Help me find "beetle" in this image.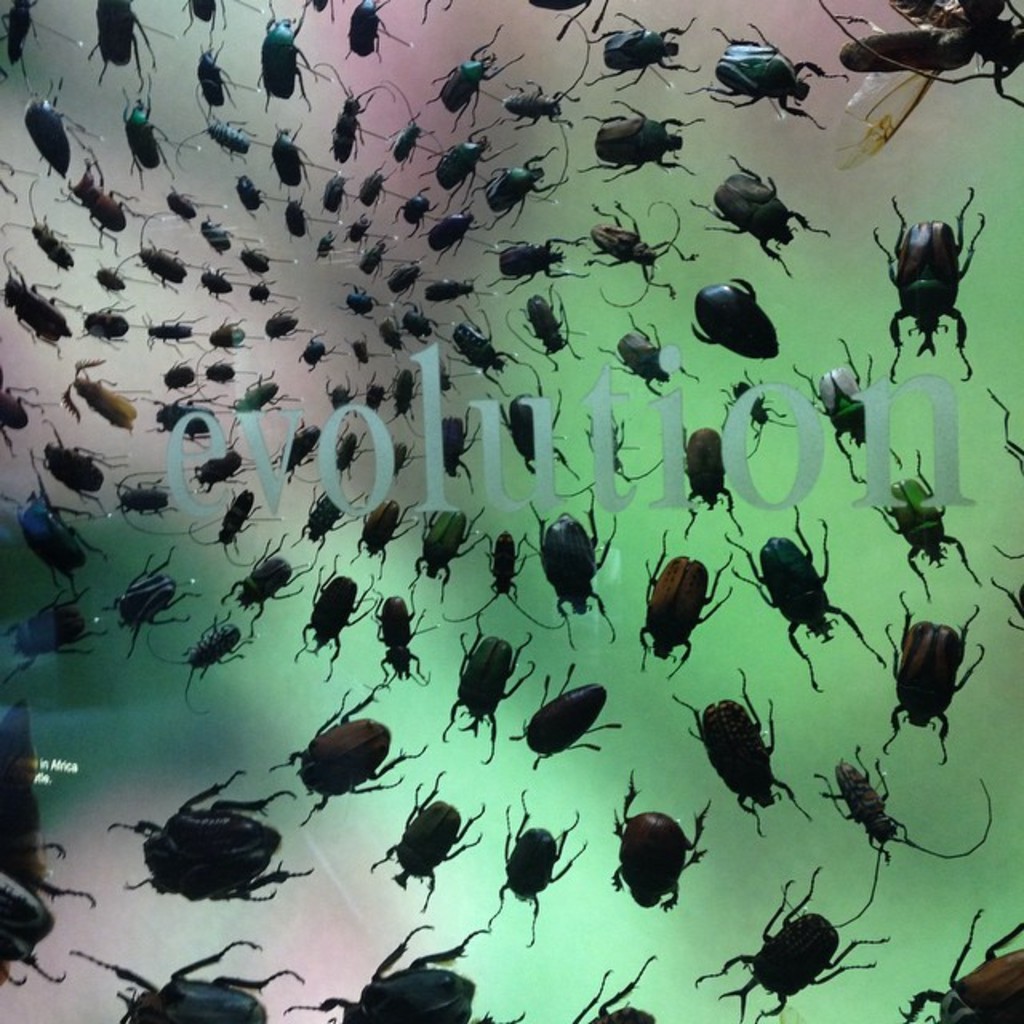
Found it: (left=62, top=357, right=142, bottom=434).
